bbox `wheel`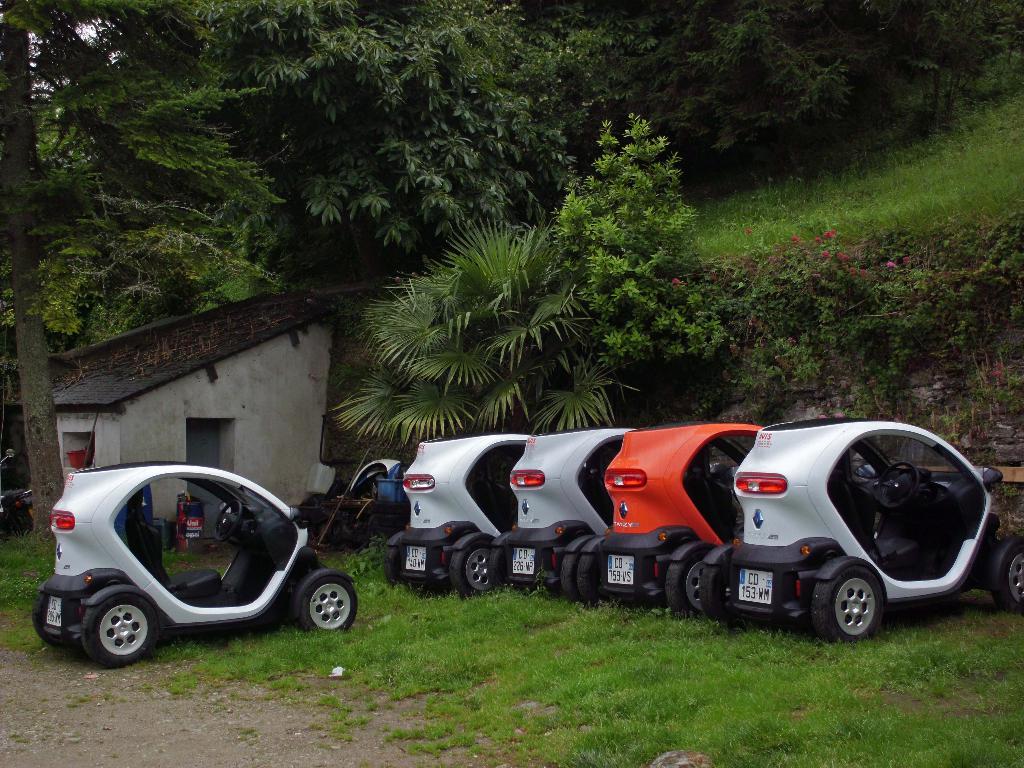
box=[82, 593, 159, 668]
